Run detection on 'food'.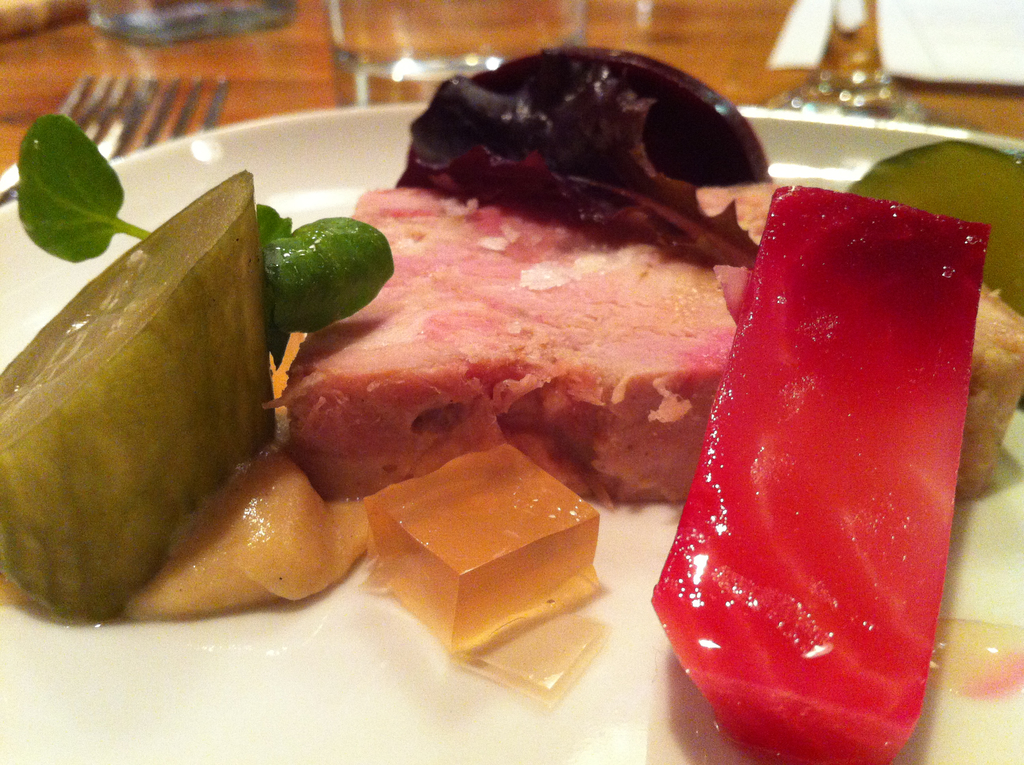
Result: x1=366, y1=440, x2=602, y2=648.
